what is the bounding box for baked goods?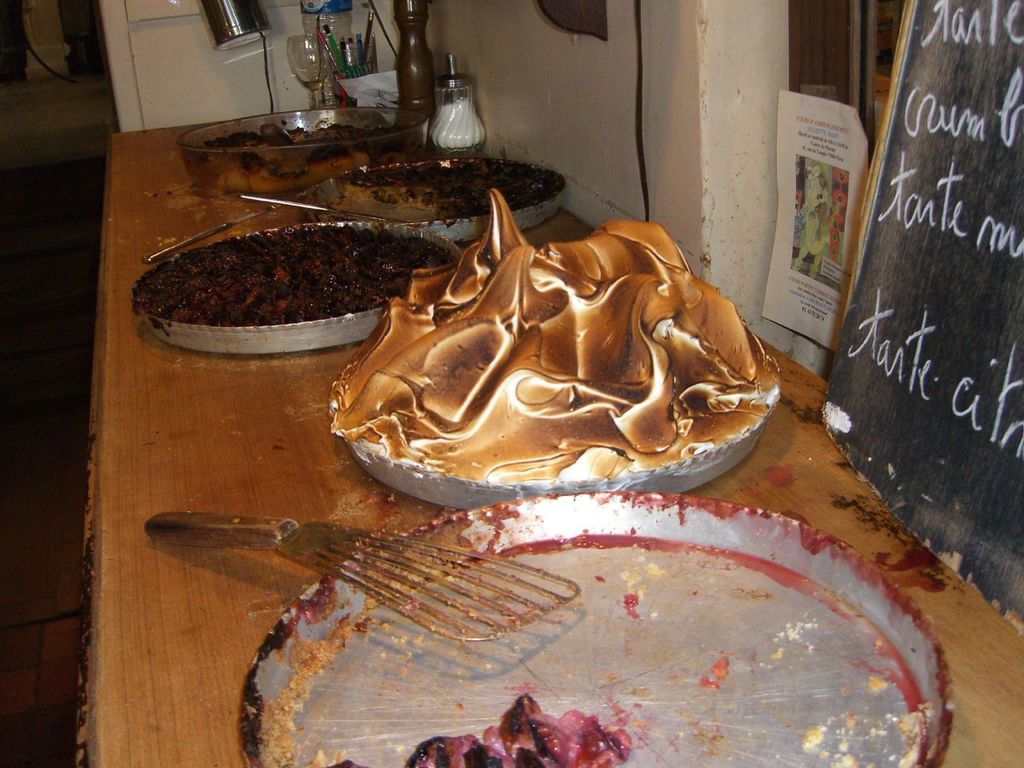
334:696:634:767.
